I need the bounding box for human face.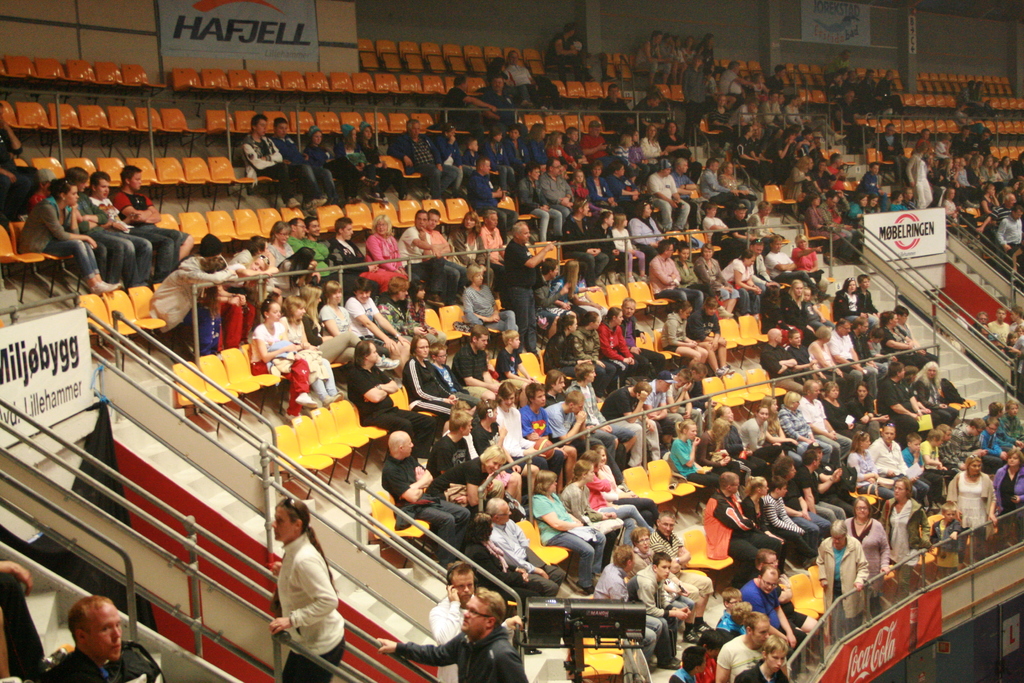
Here it is: 586,370,595,381.
